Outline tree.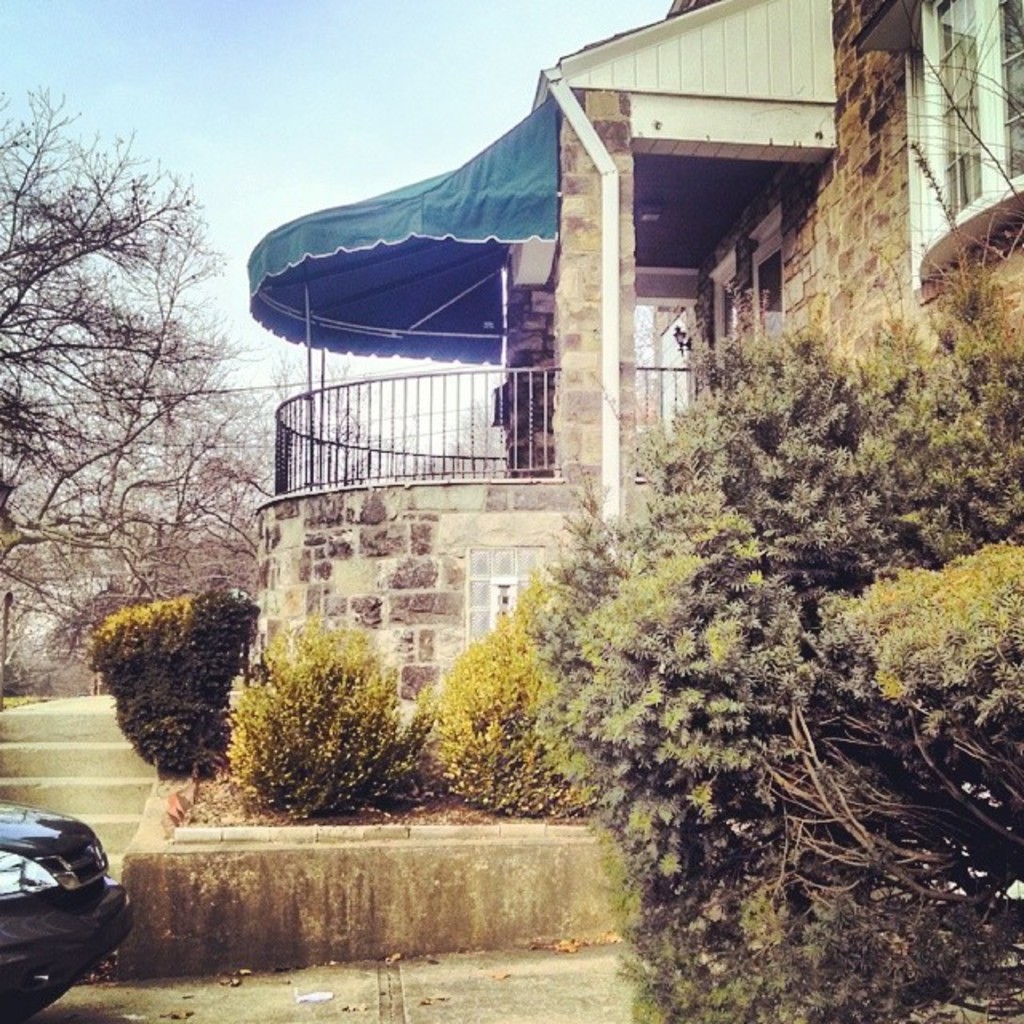
Outline: bbox(0, 83, 392, 706).
